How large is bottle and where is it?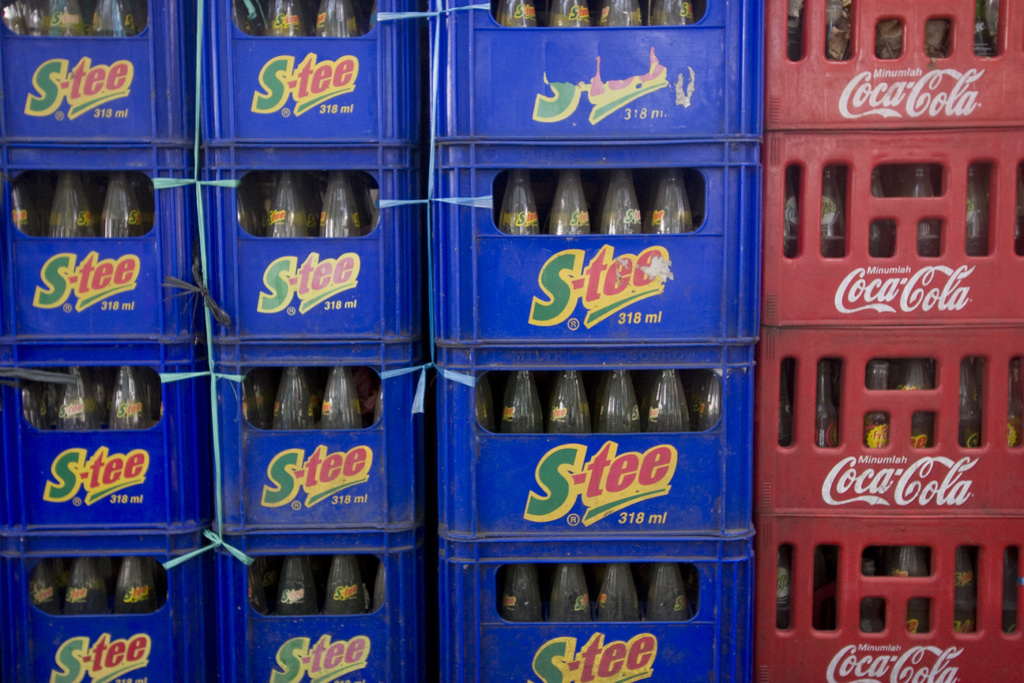
Bounding box: (233, 186, 257, 237).
